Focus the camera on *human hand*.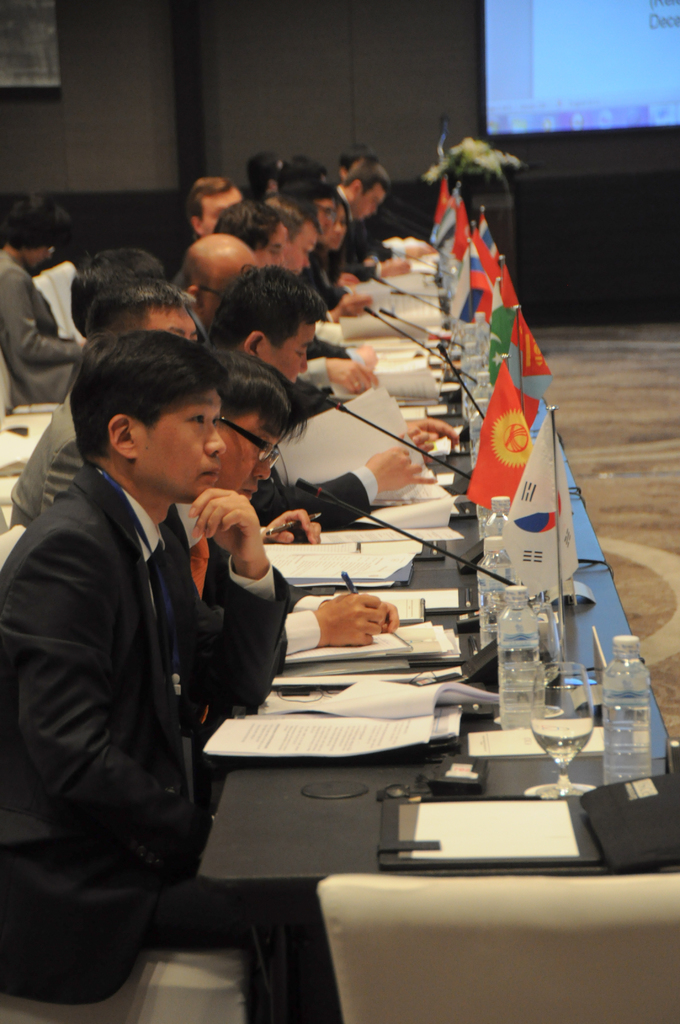
Focus region: locate(409, 426, 436, 461).
